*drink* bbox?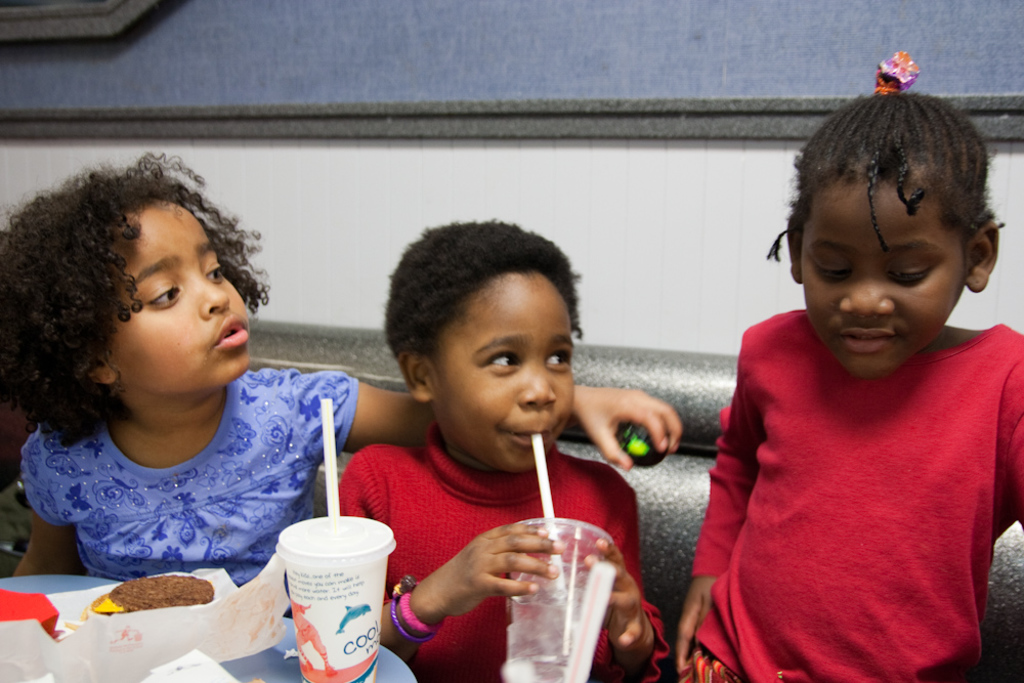
Rect(500, 565, 610, 682)
